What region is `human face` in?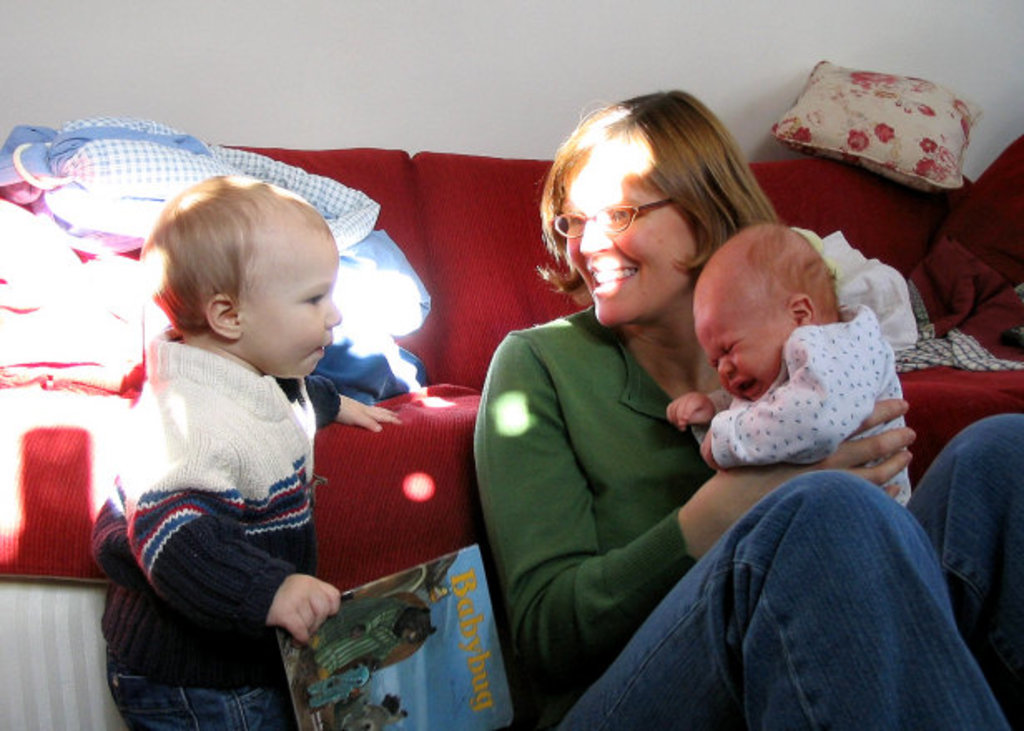
{"left": 570, "top": 173, "right": 668, "bottom": 332}.
